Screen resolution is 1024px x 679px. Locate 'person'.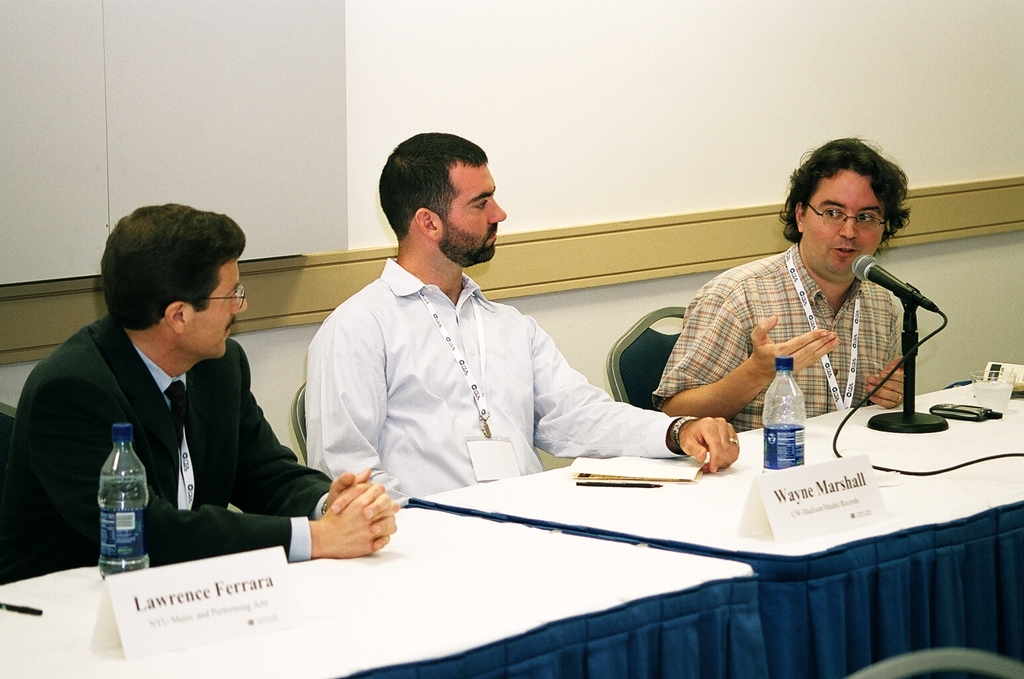
x1=6 y1=202 x2=396 y2=562.
